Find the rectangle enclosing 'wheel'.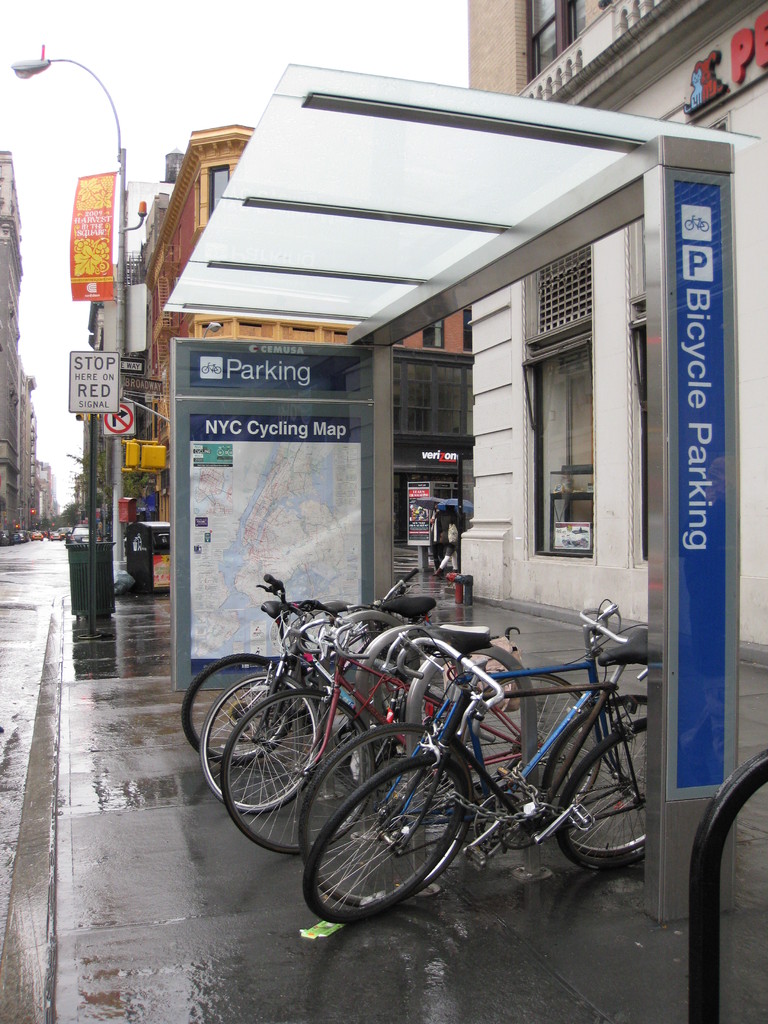
<box>560,733,658,872</box>.
